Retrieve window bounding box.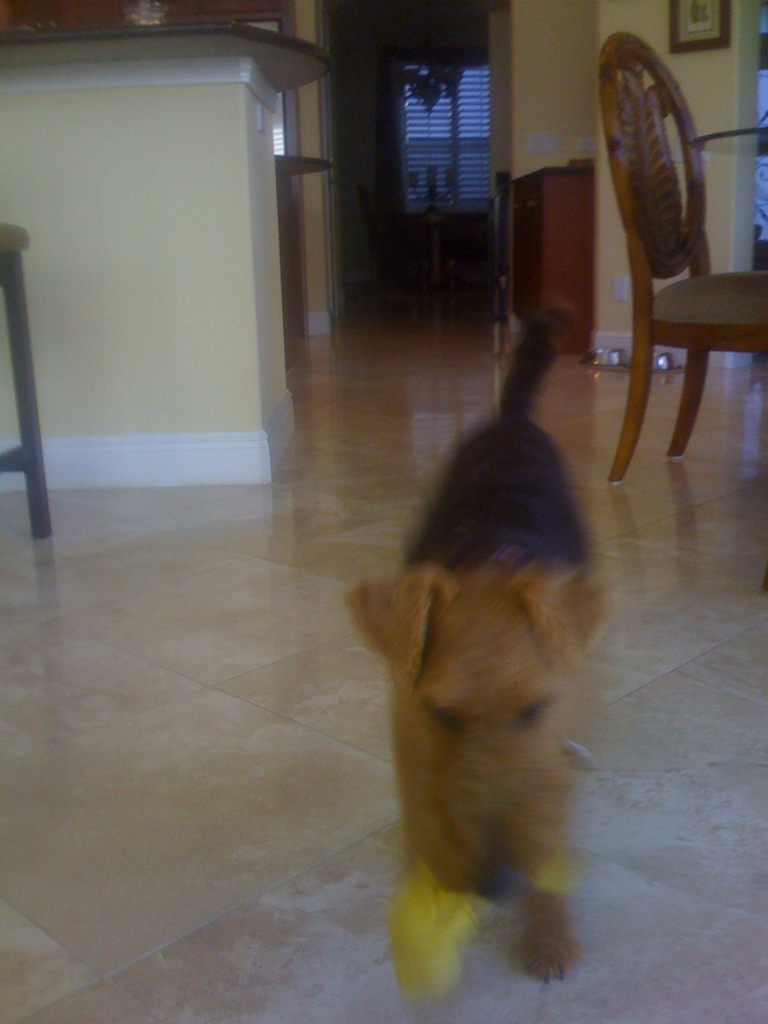
Bounding box: 373 22 531 225.
